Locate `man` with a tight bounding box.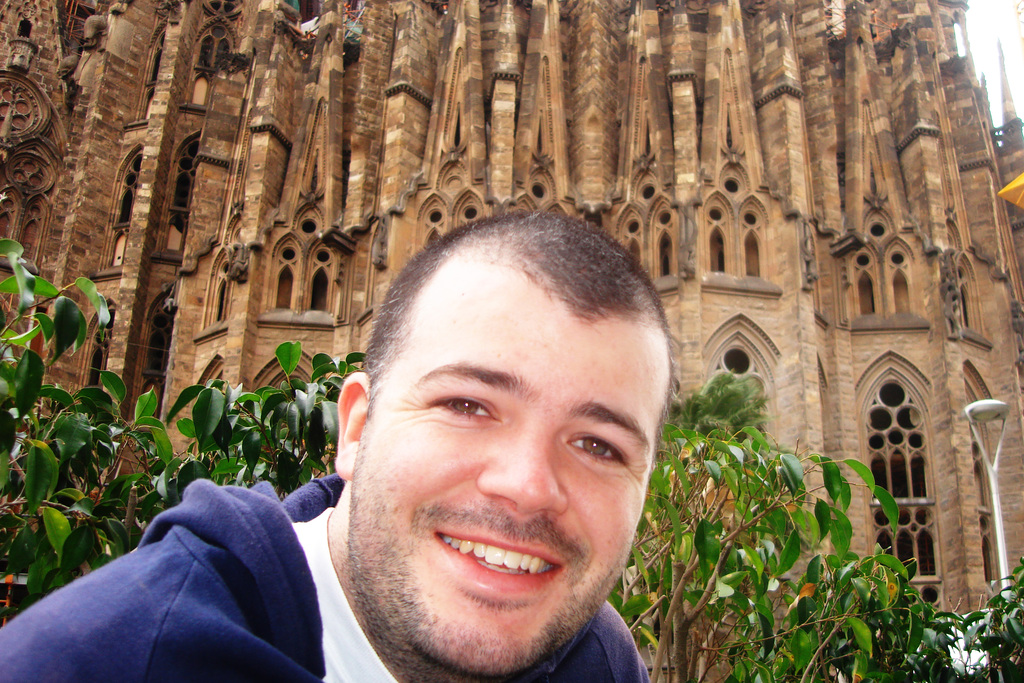
locate(285, 252, 700, 682).
